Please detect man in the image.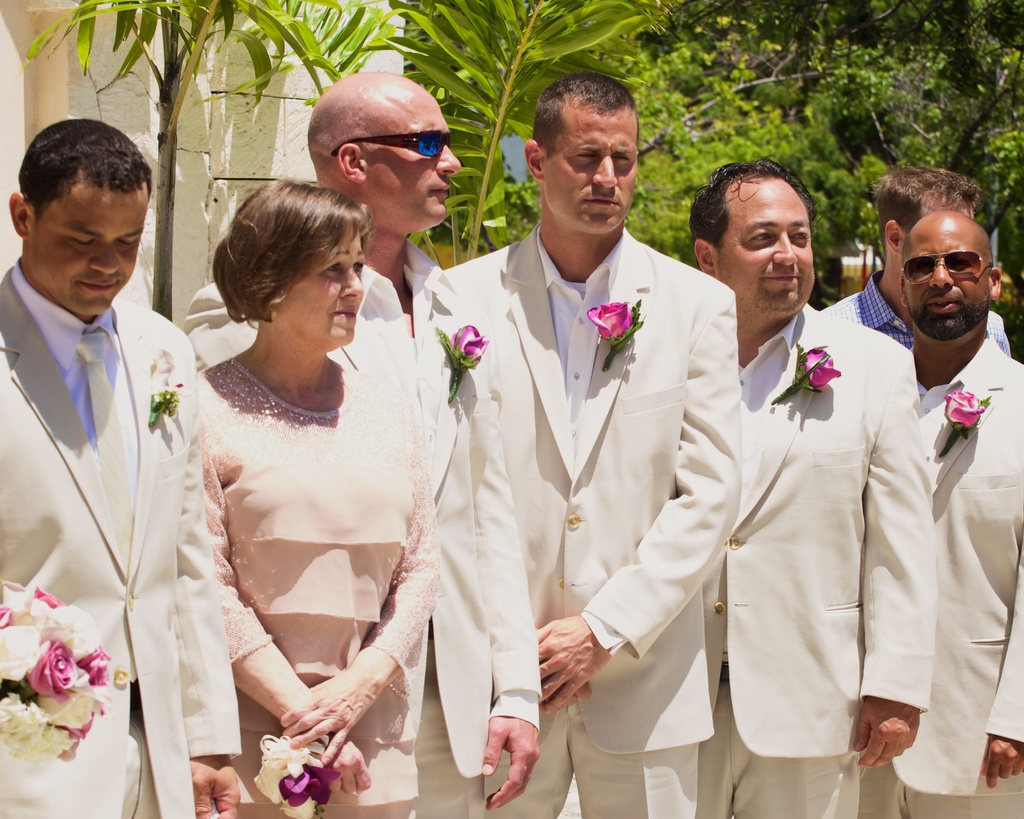
x1=0 y1=116 x2=243 y2=818.
